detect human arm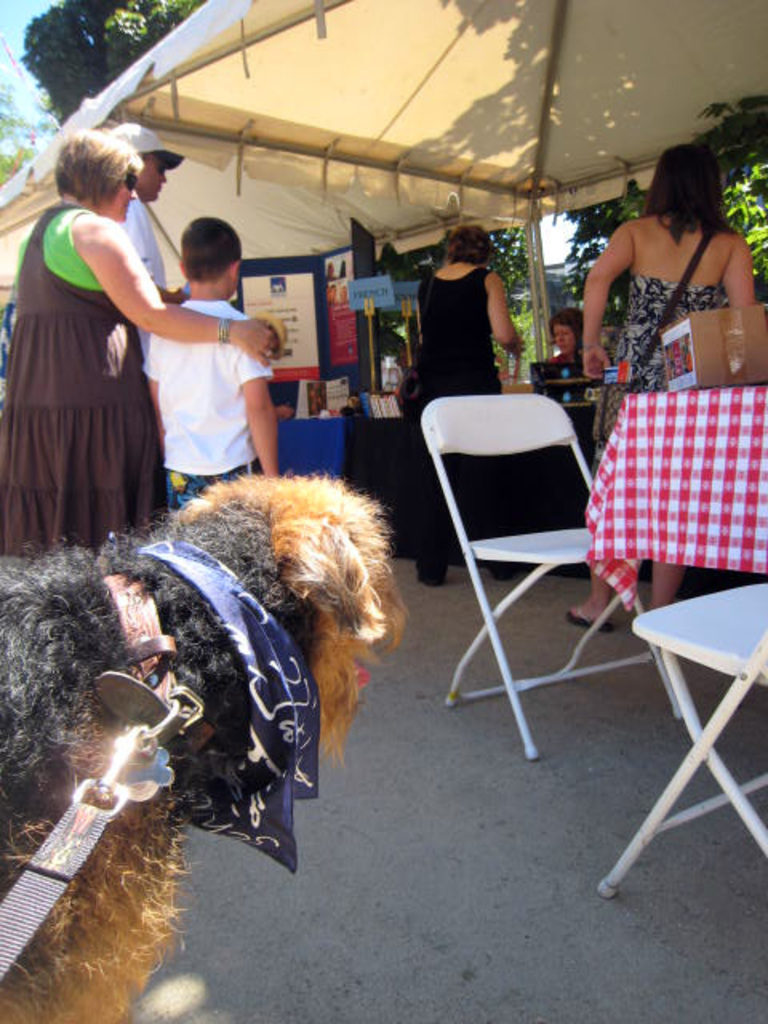
<box>488,277,520,360</box>
